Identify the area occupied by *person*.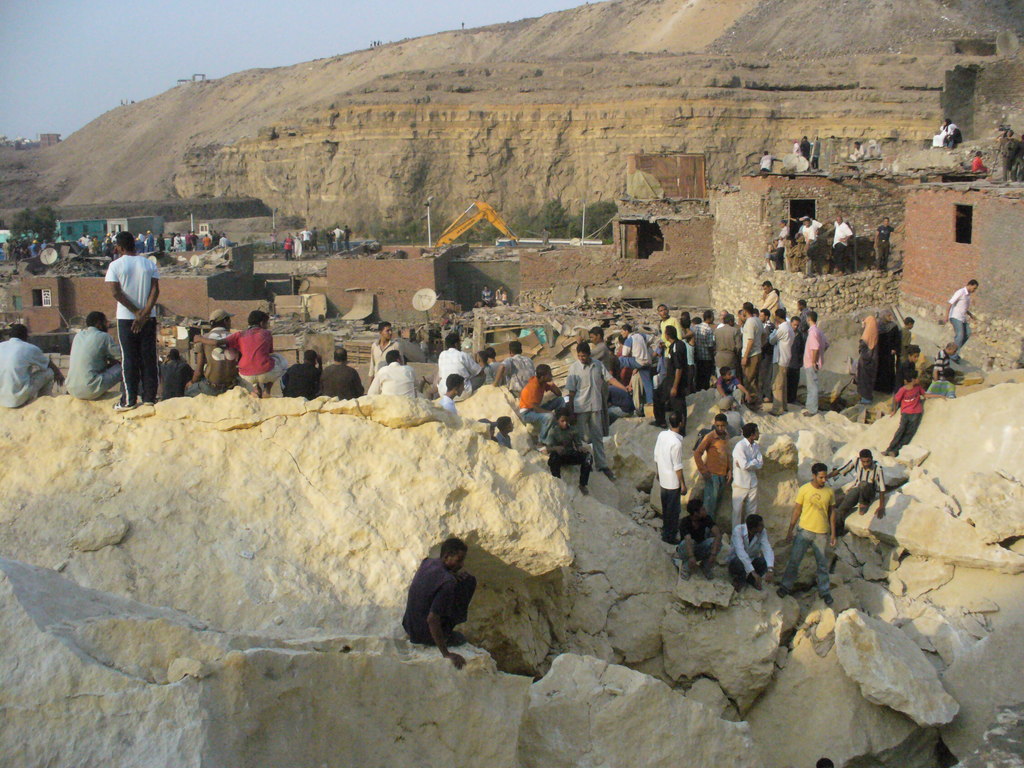
Area: {"left": 102, "top": 231, "right": 108, "bottom": 253}.
